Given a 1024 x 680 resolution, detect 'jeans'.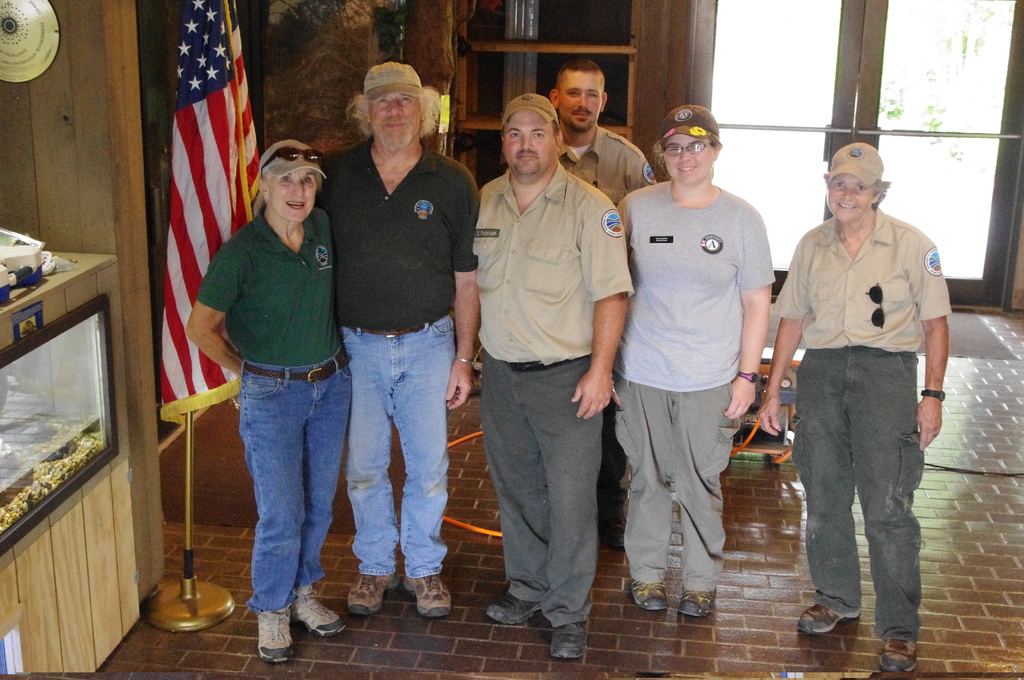
795,341,924,642.
